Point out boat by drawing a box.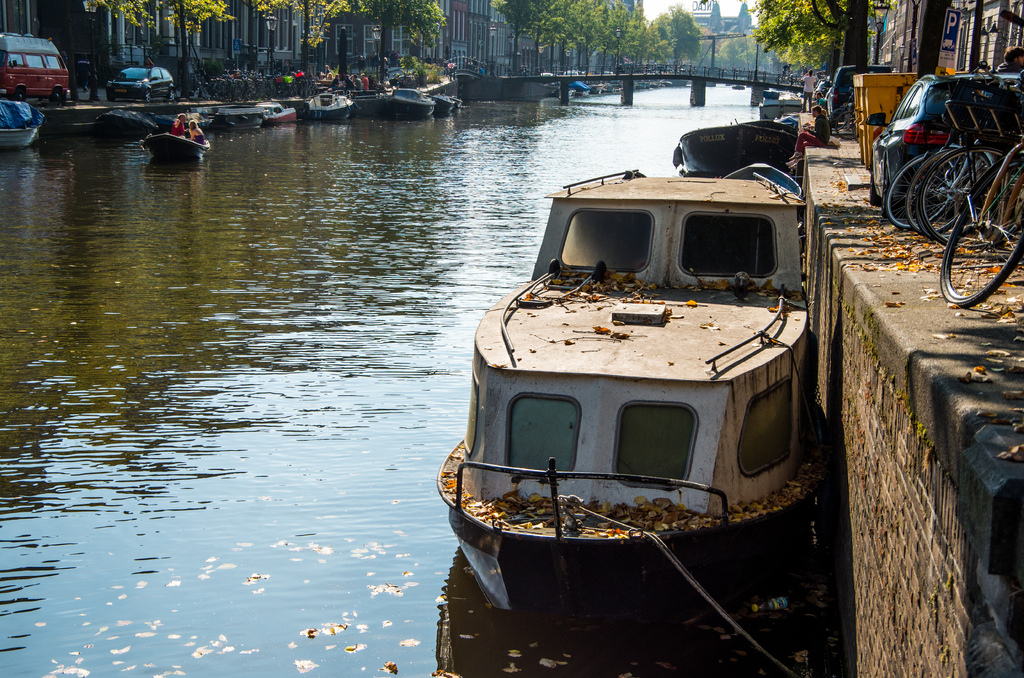
BBox(447, 97, 467, 109).
